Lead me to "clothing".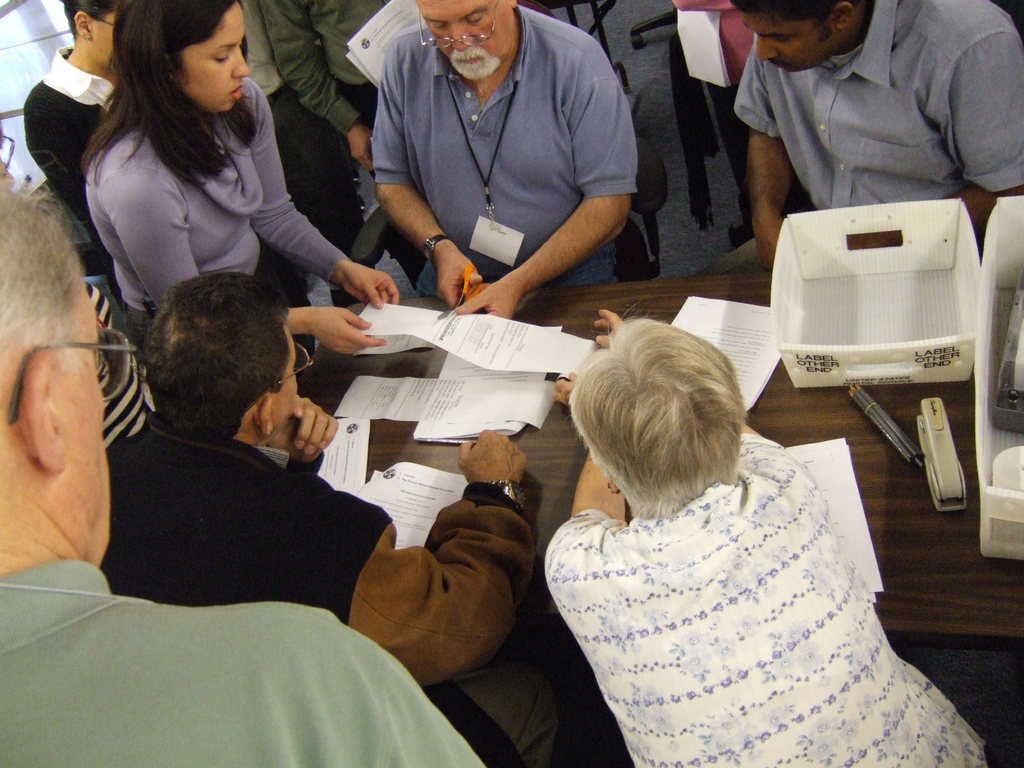
Lead to rect(374, 4, 647, 290).
